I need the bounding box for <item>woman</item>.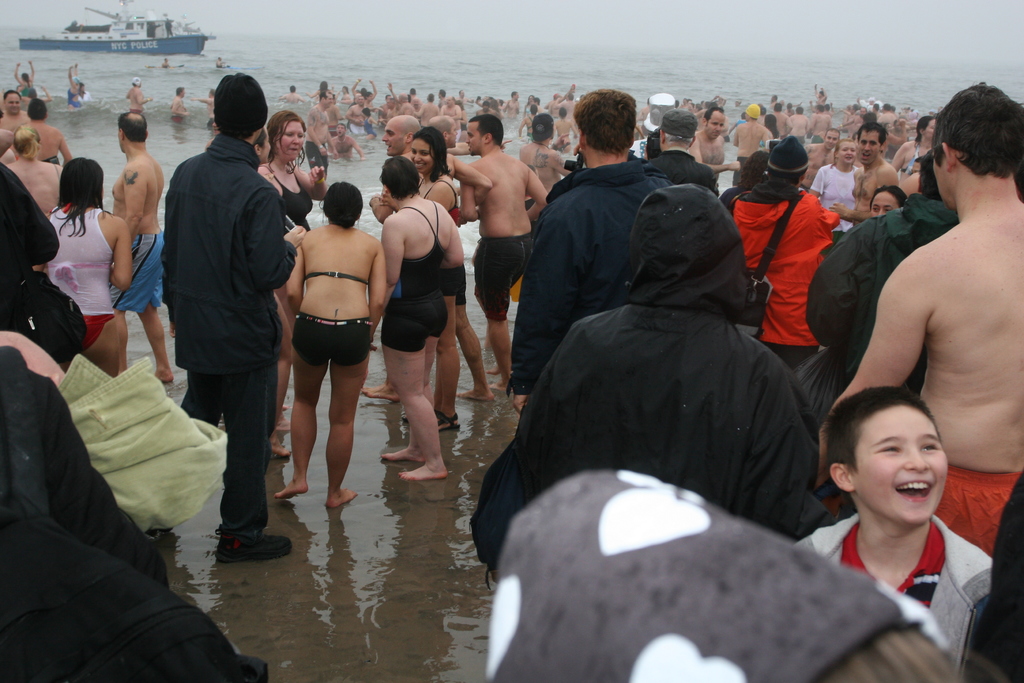
Here it is: box(66, 61, 83, 111).
